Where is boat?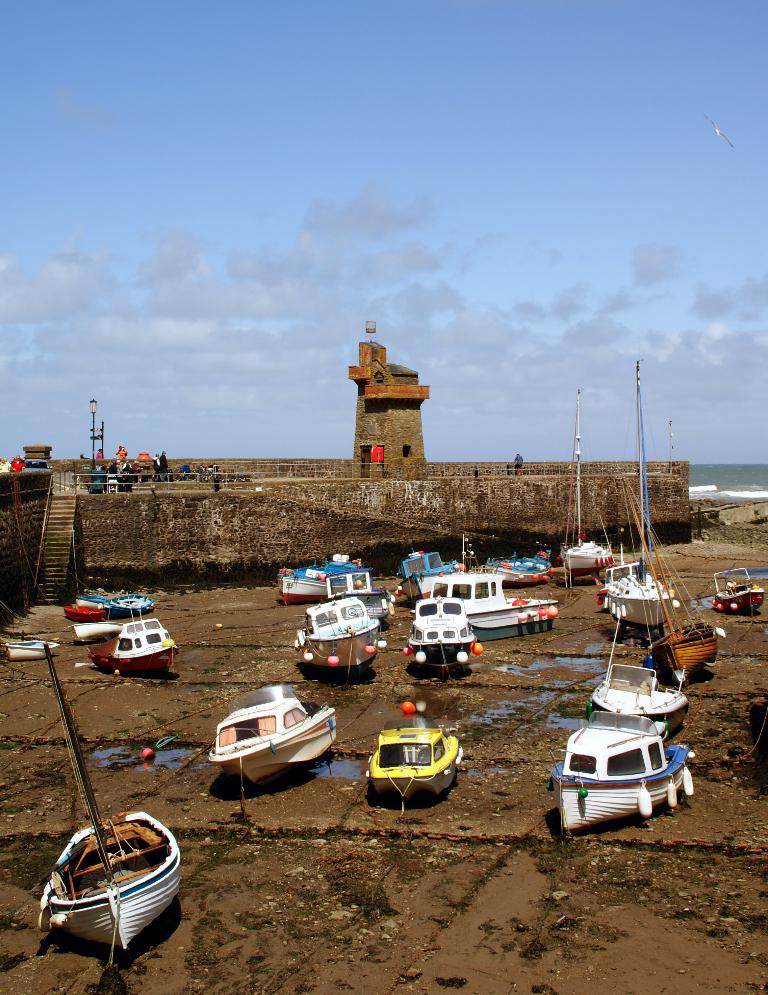
region(36, 634, 182, 956).
